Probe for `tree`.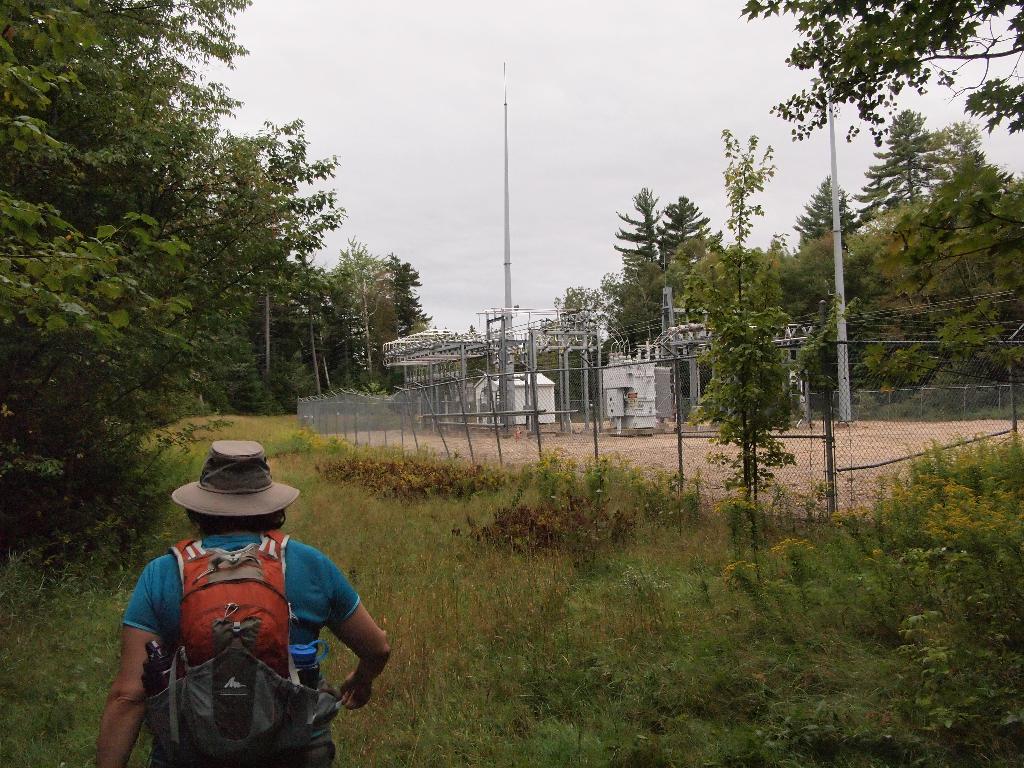
Probe result: detection(855, 111, 938, 202).
